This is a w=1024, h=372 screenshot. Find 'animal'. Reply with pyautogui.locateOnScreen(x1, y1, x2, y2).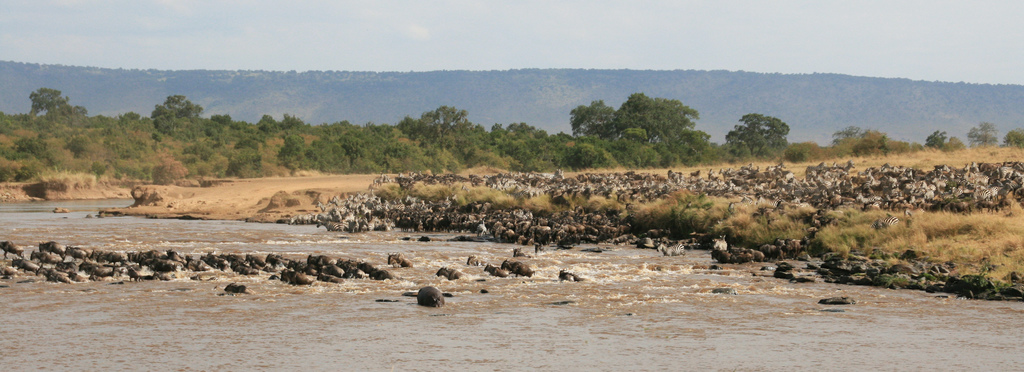
pyautogui.locateOnScreen(415, 282, 445, 308).
